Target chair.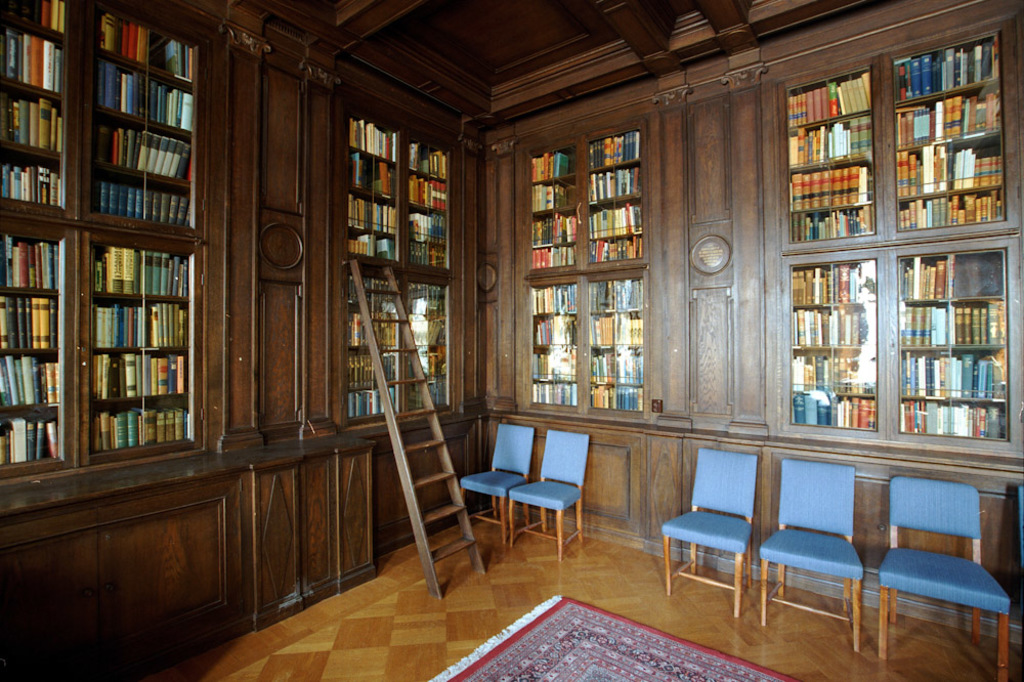
Target region: [x1=664, y1=447, x2=783, y2=620].
